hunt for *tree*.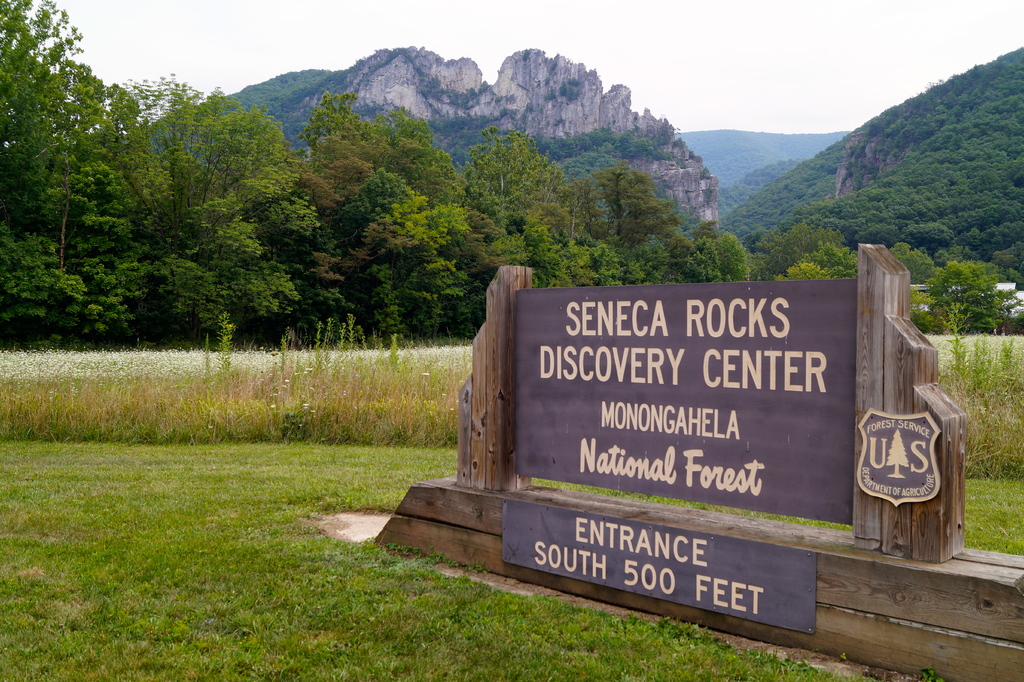
Hunted down at bbox(614, 240, 649, 293).
